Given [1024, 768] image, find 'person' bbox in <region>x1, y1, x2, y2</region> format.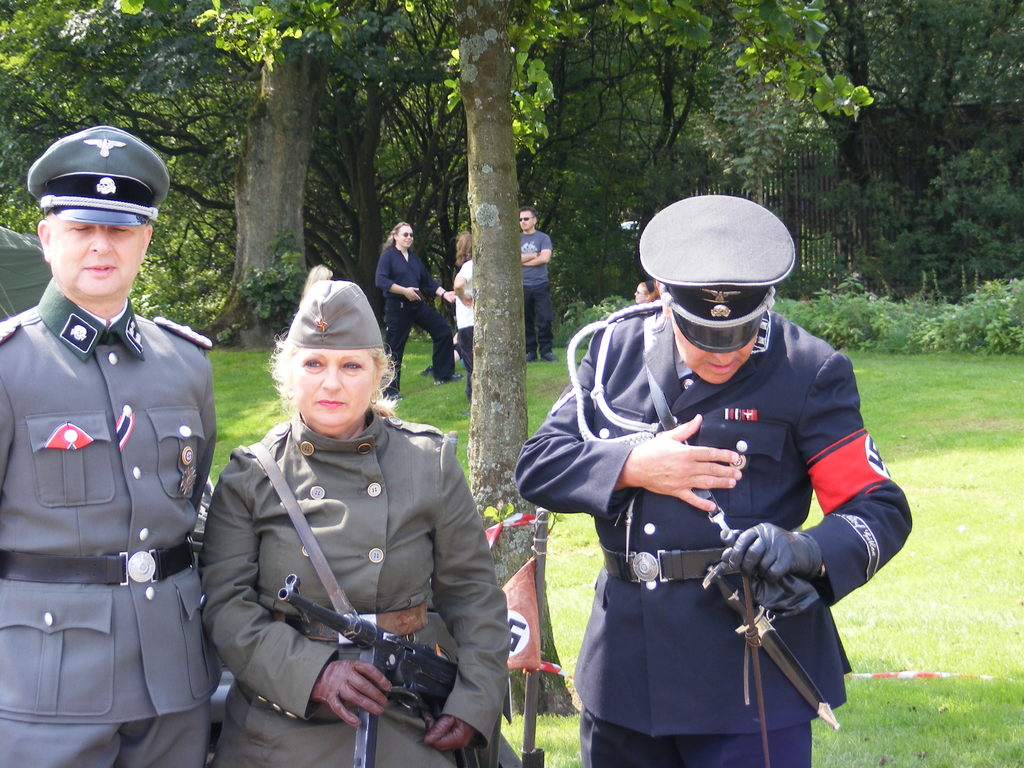
<region>510, 198, 560, 365</region>.
